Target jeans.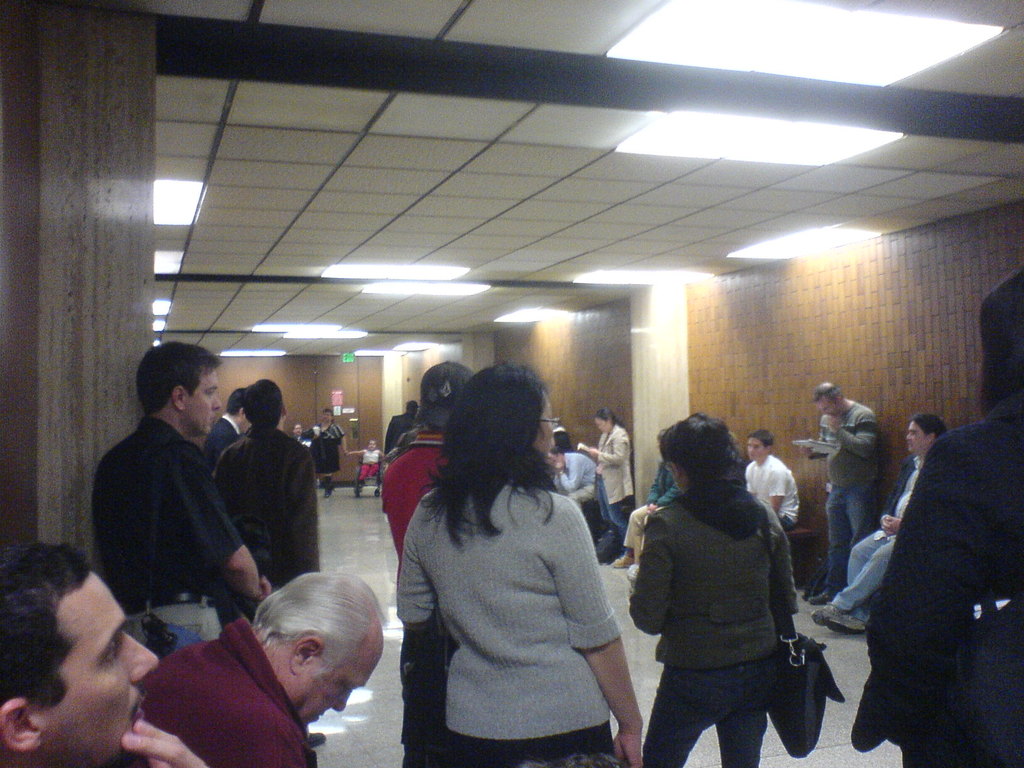
Target region: box(354, 465, 376, 478).
